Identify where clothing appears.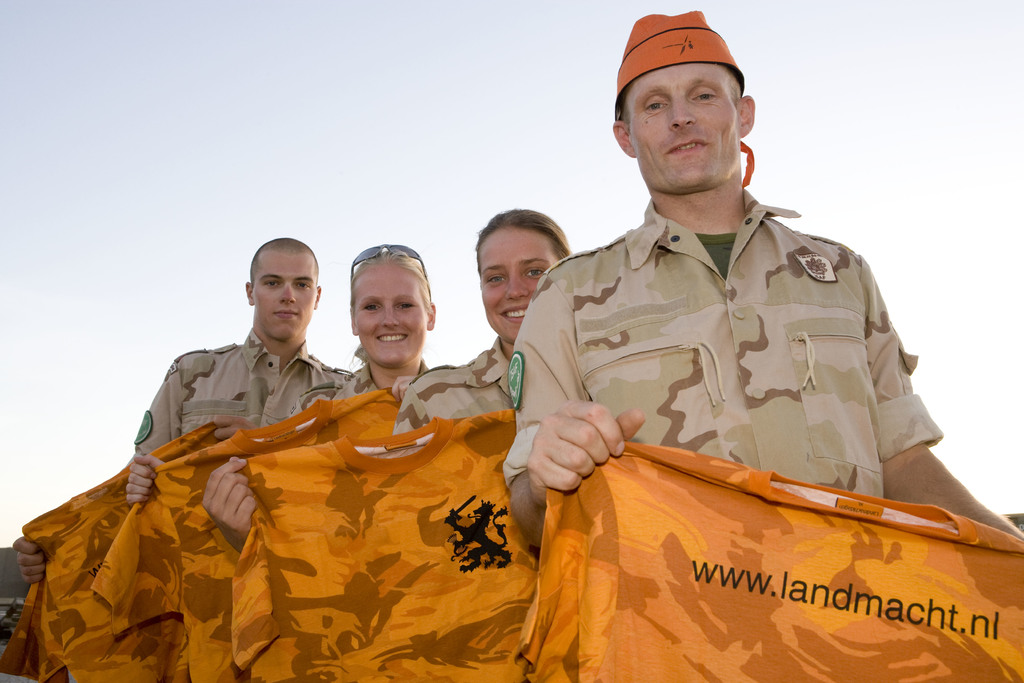
Appears at bbox(134, 325, 355, 456).
